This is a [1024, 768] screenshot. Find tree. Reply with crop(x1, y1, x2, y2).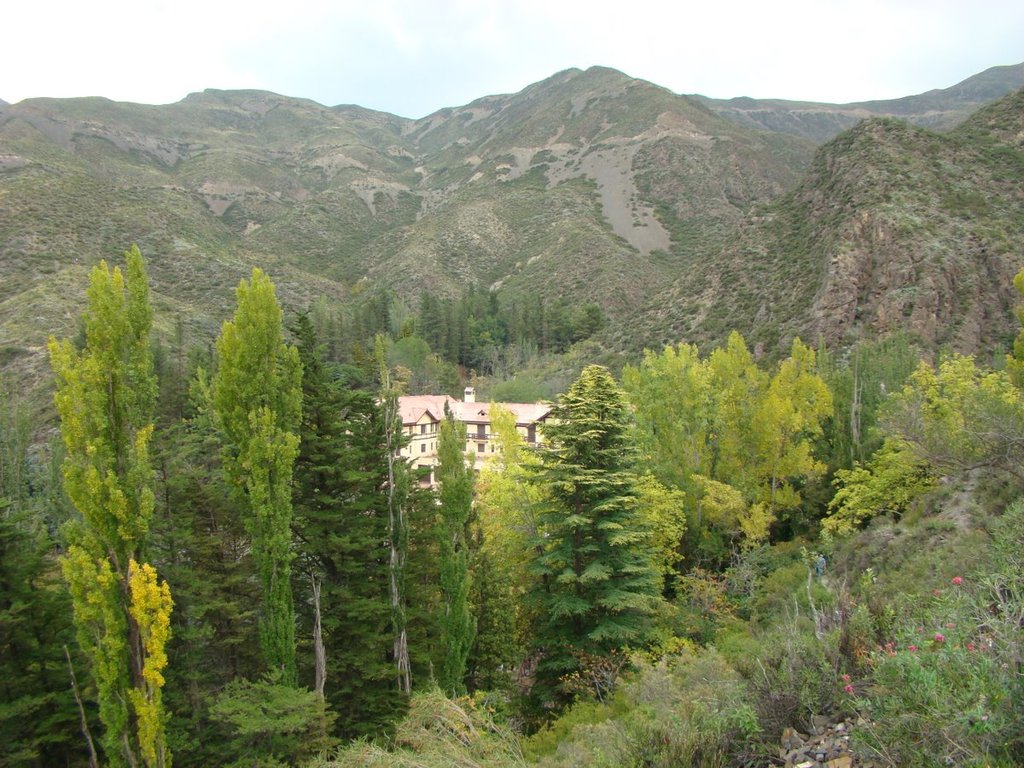
crop(195, 667, 340, 767).
